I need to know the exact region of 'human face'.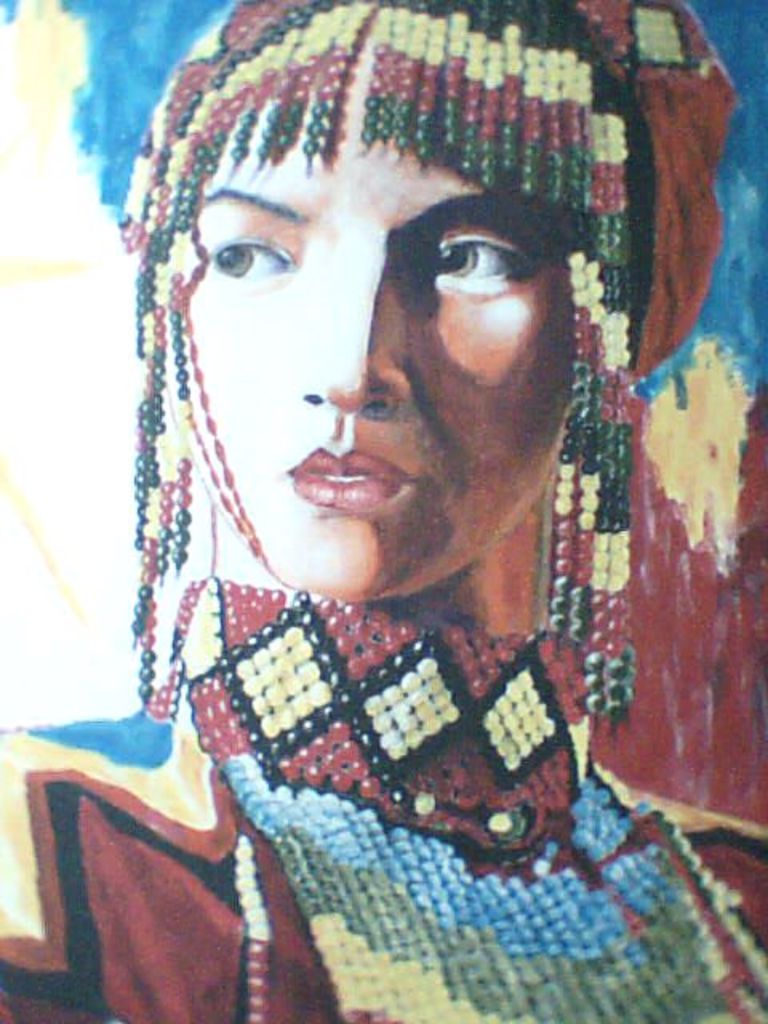
Region: x1=184 y1=59 x2=571 y2=603.
